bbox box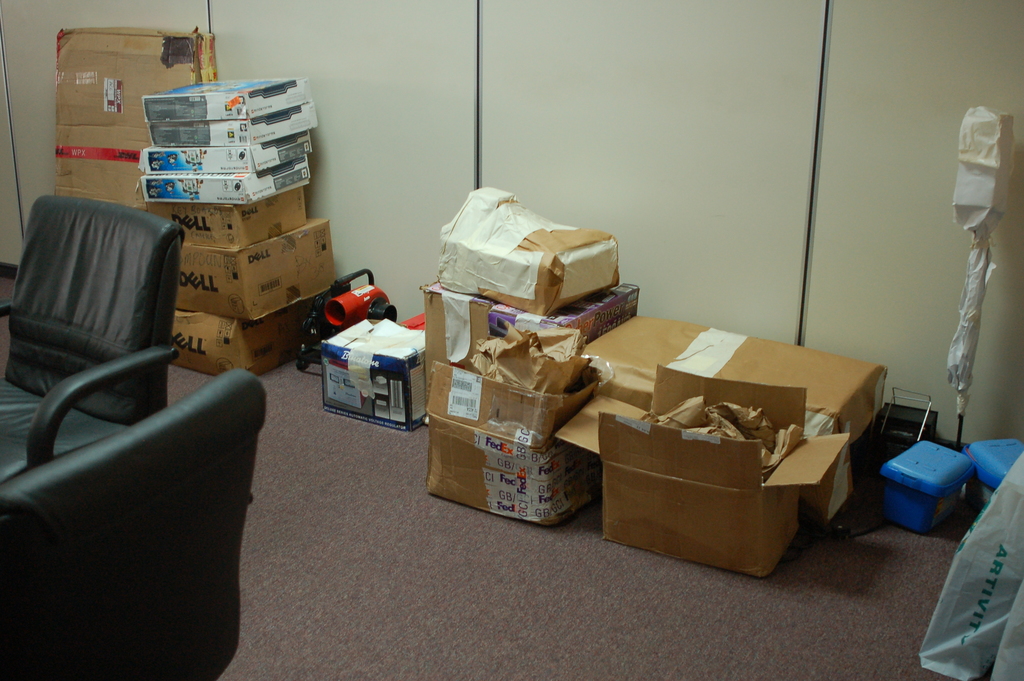
l=172, t=310, r=333, b=375
